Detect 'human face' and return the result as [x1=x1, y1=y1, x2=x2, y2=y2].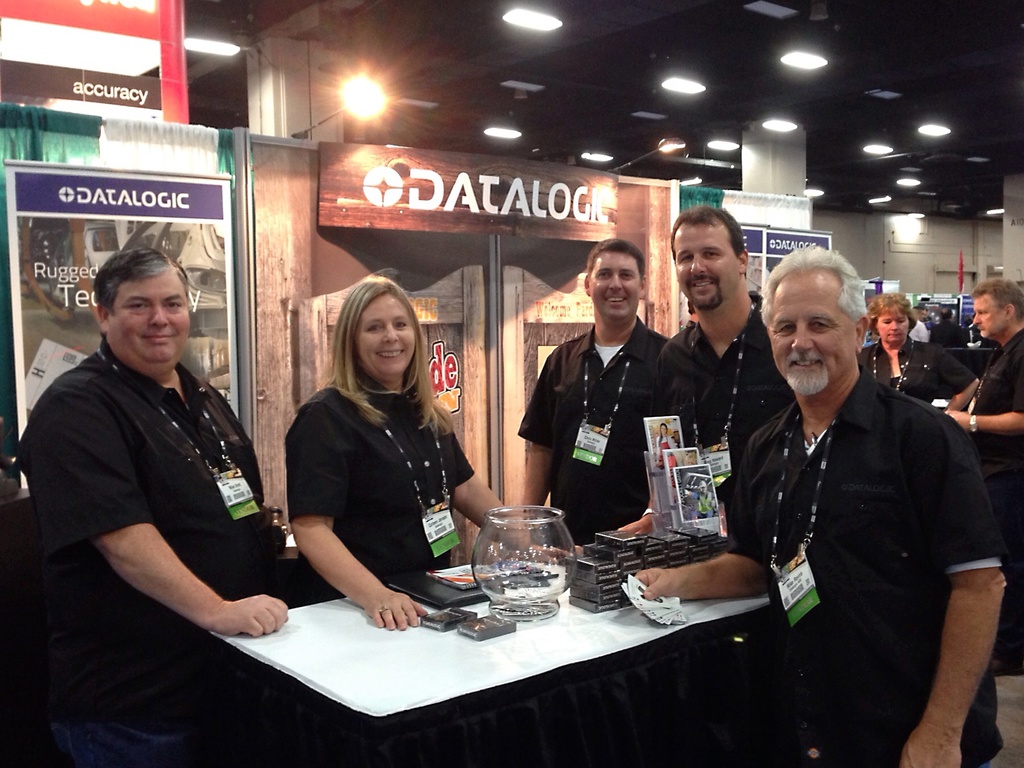
[x1=877, y1=308, x2=908, y2=346].
